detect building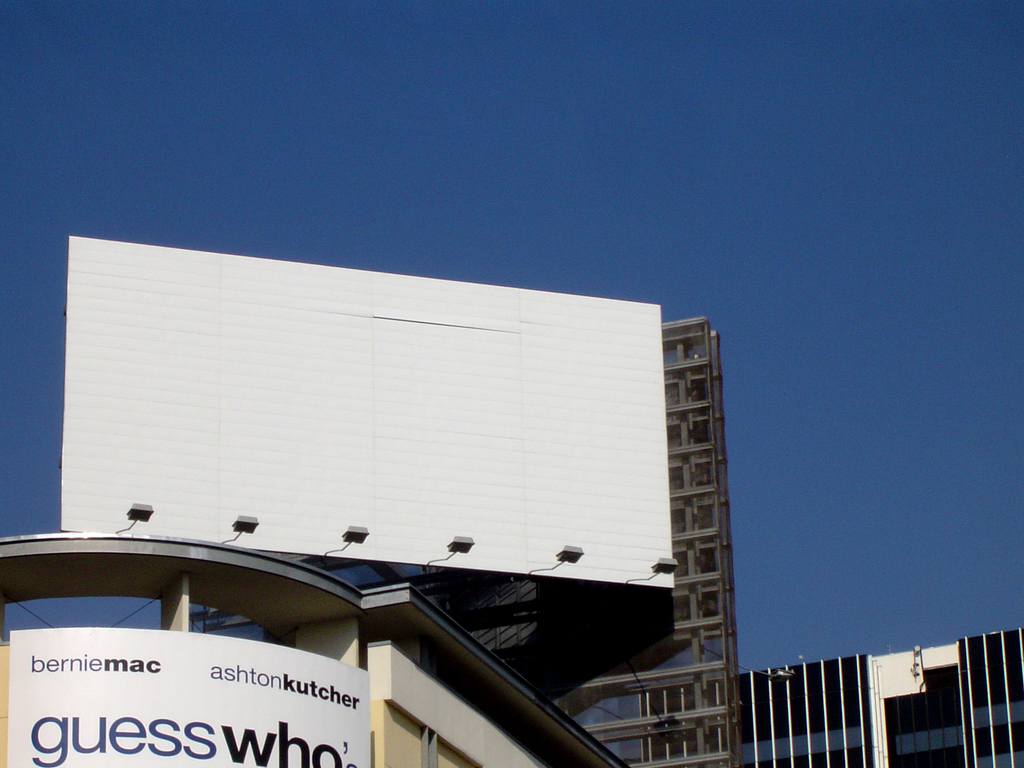
{"left": 440, "top": 317, "right": 739, "bottom": 767}
